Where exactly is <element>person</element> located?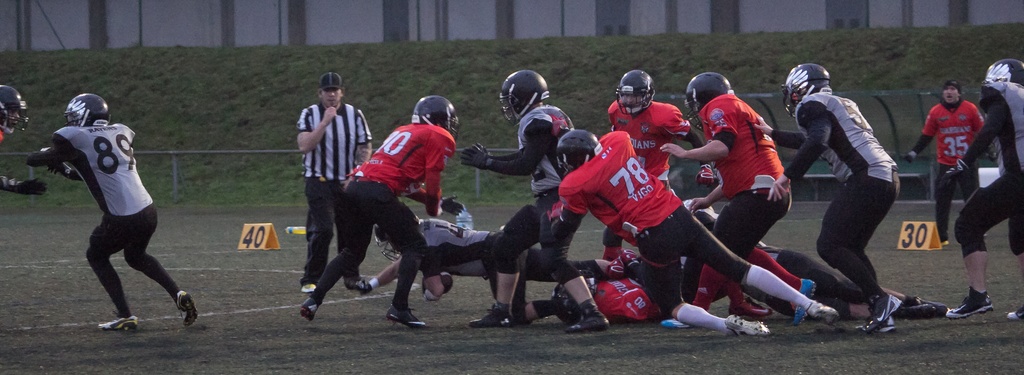
Its bounding box is 900,76,996,251.
